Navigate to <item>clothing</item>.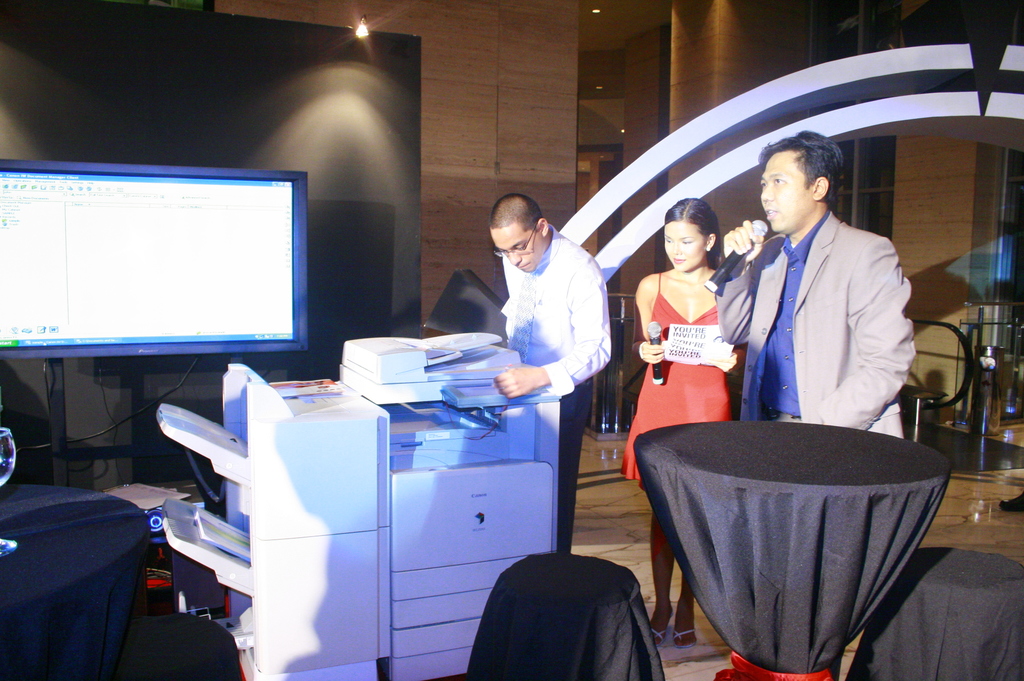
Navigation target: 620,268,744,485.
